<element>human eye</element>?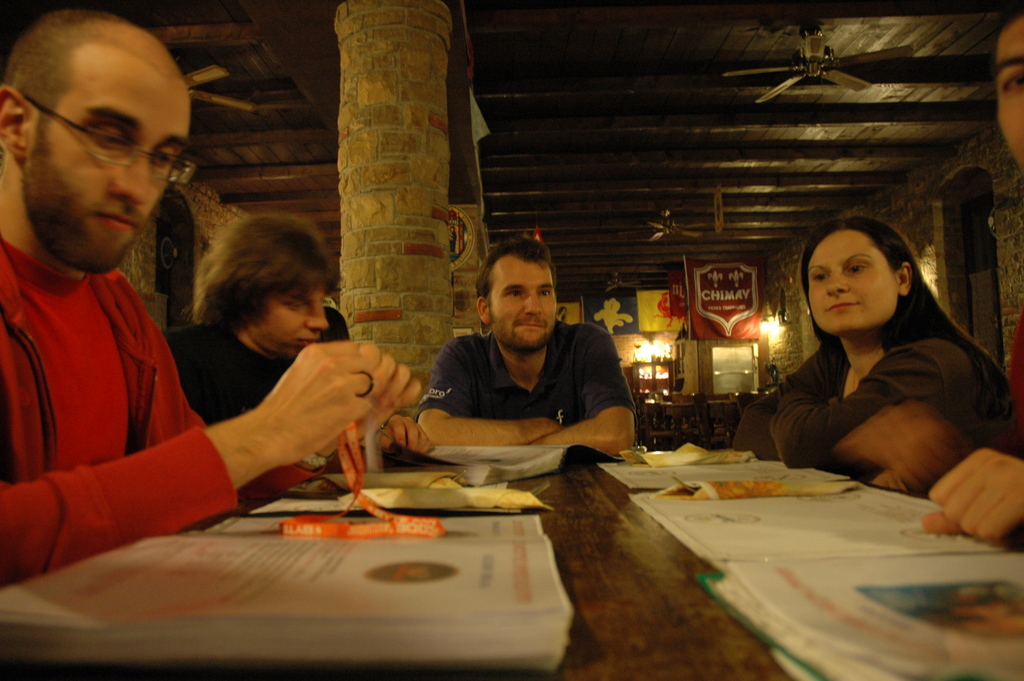
(810,269,827,283)
